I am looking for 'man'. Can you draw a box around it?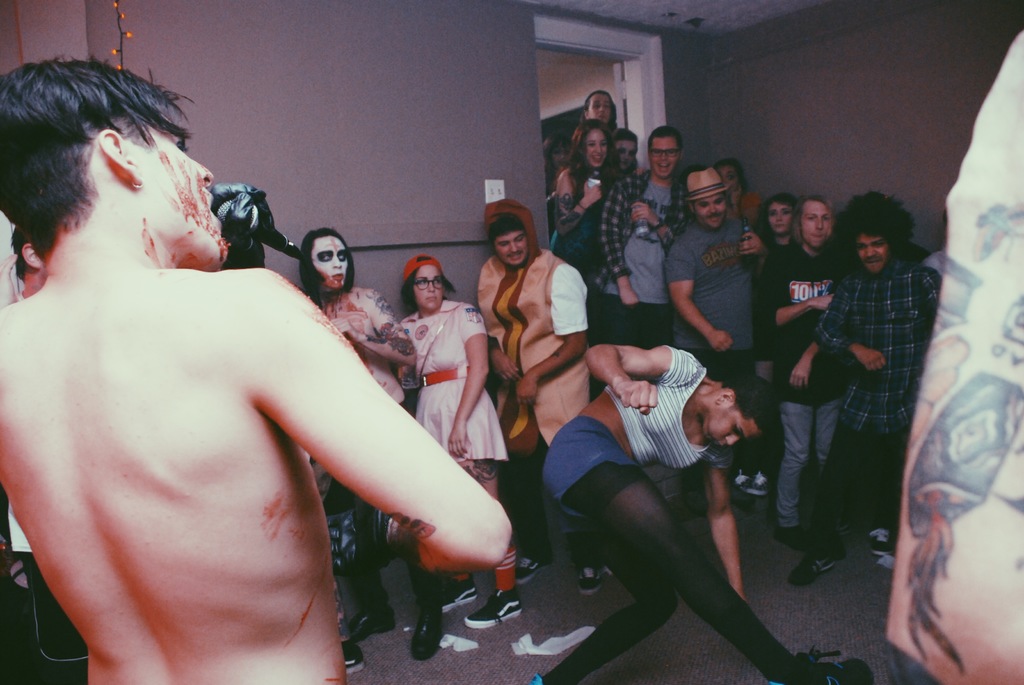
Sure, the bounding box is 303:226:416:641.
